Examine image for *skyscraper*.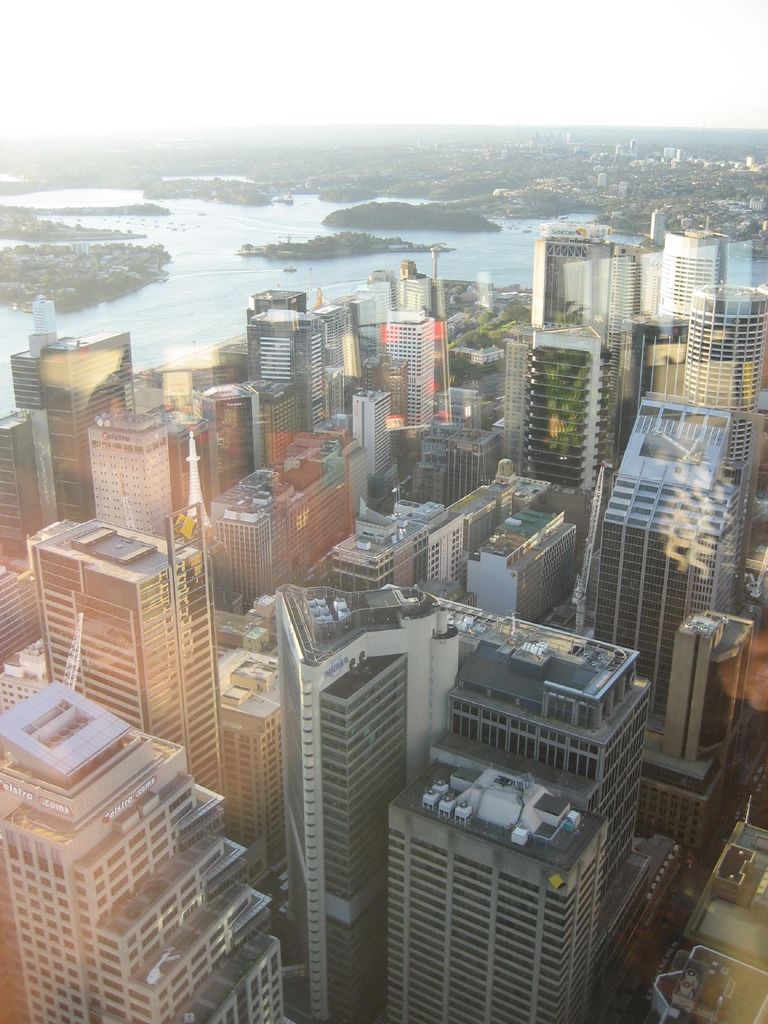
Examination result: 0,684,307,1023.
